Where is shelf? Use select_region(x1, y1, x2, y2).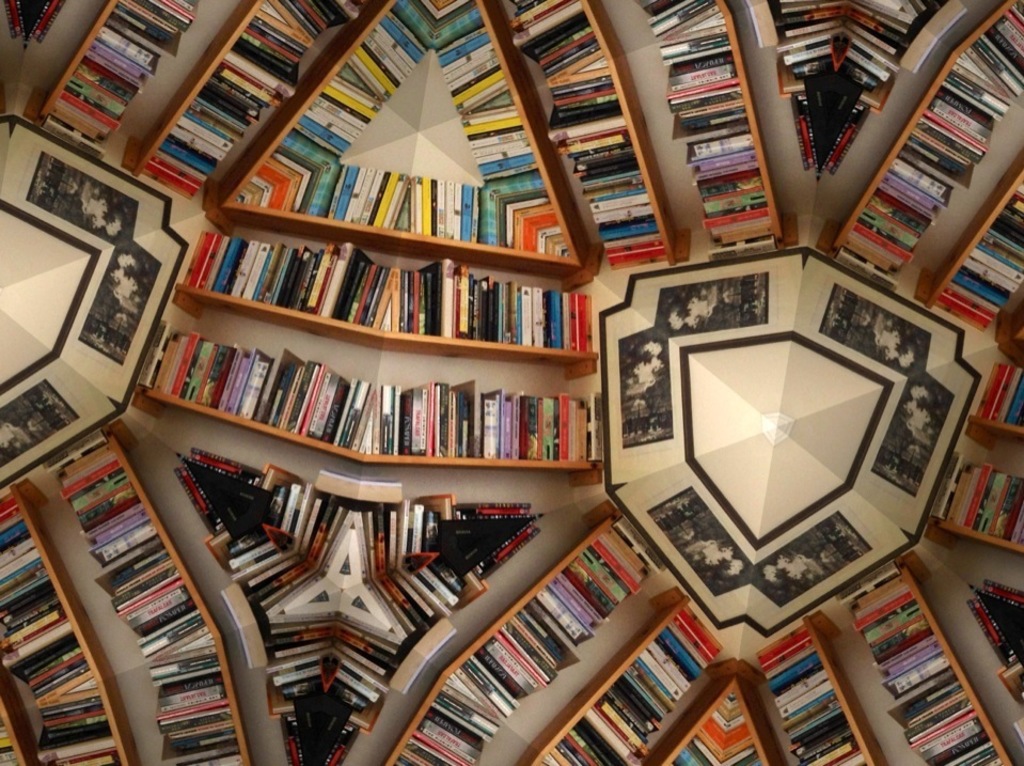
select_region(813, 0, 971, 183).
